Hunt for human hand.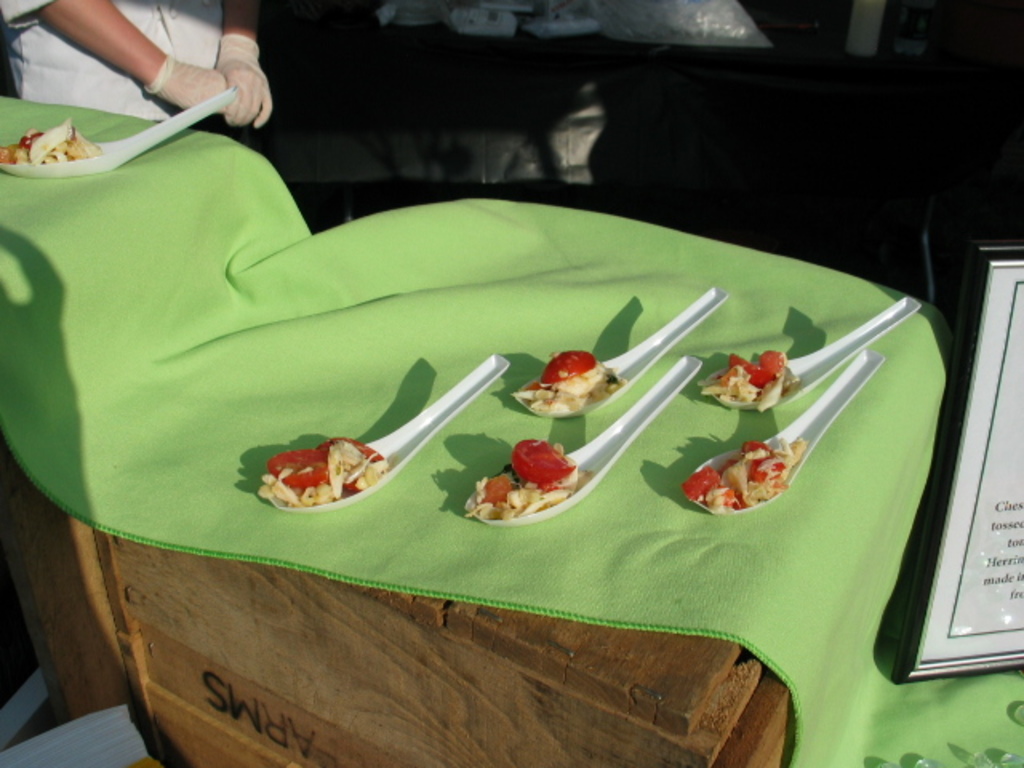
Hunted down at detection(214, 56, 278, 131).
